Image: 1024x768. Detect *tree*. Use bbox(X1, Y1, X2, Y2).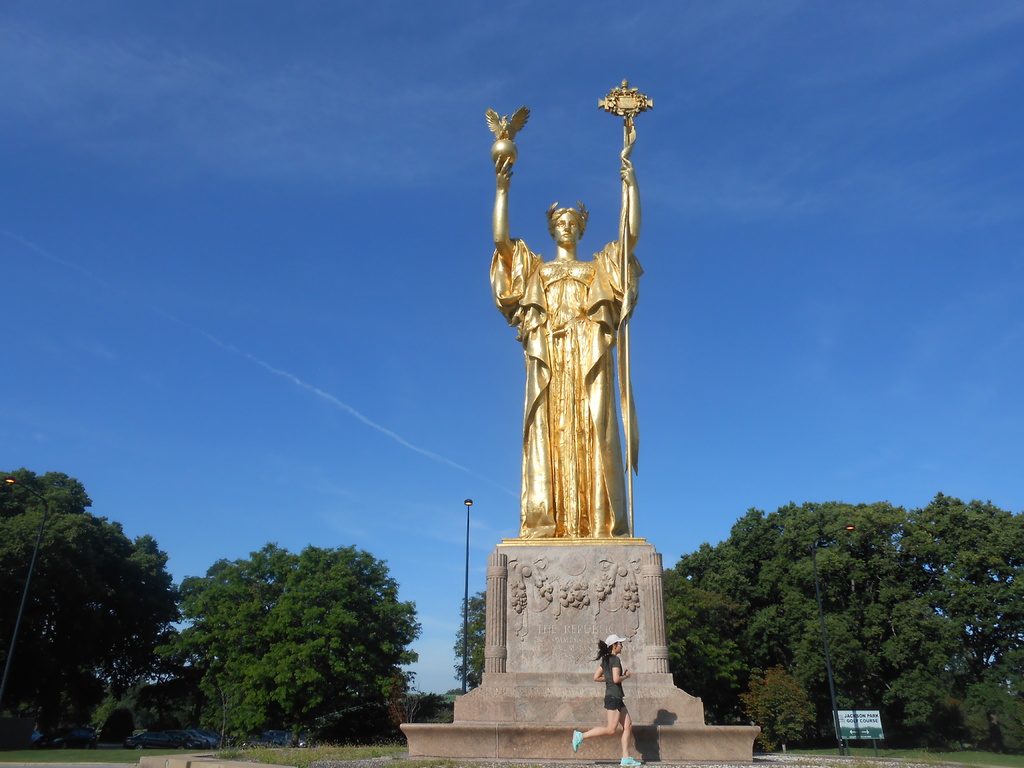
bbox(381, 689, 468, 733).
